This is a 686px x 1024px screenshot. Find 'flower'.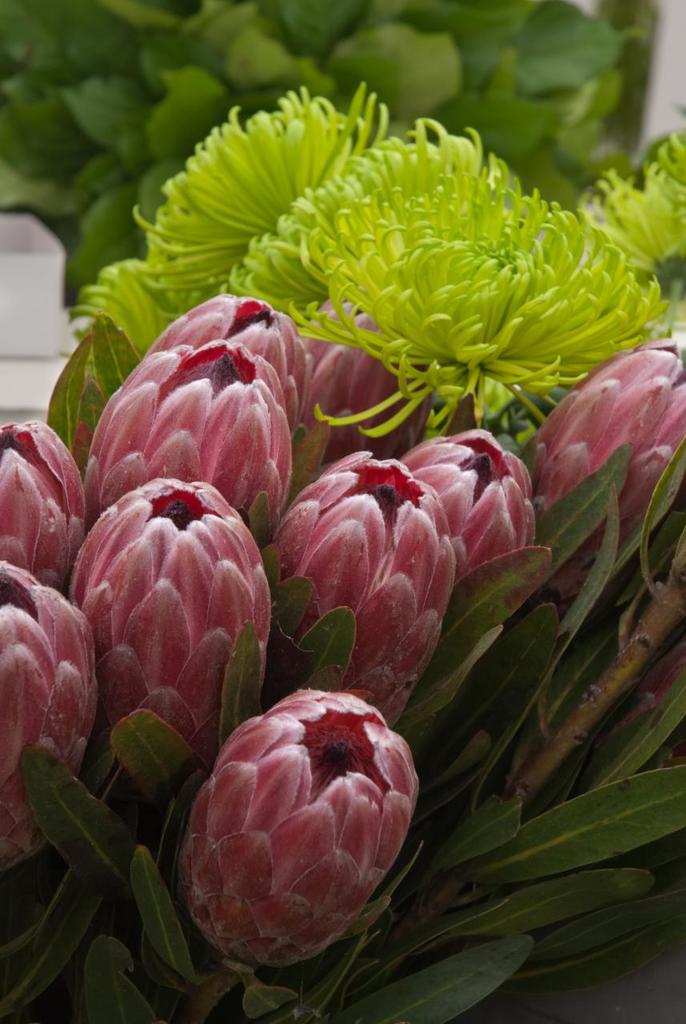
Bounding box: {"left": 522, "top": 336, "right": 685, "bottom": 543}.
